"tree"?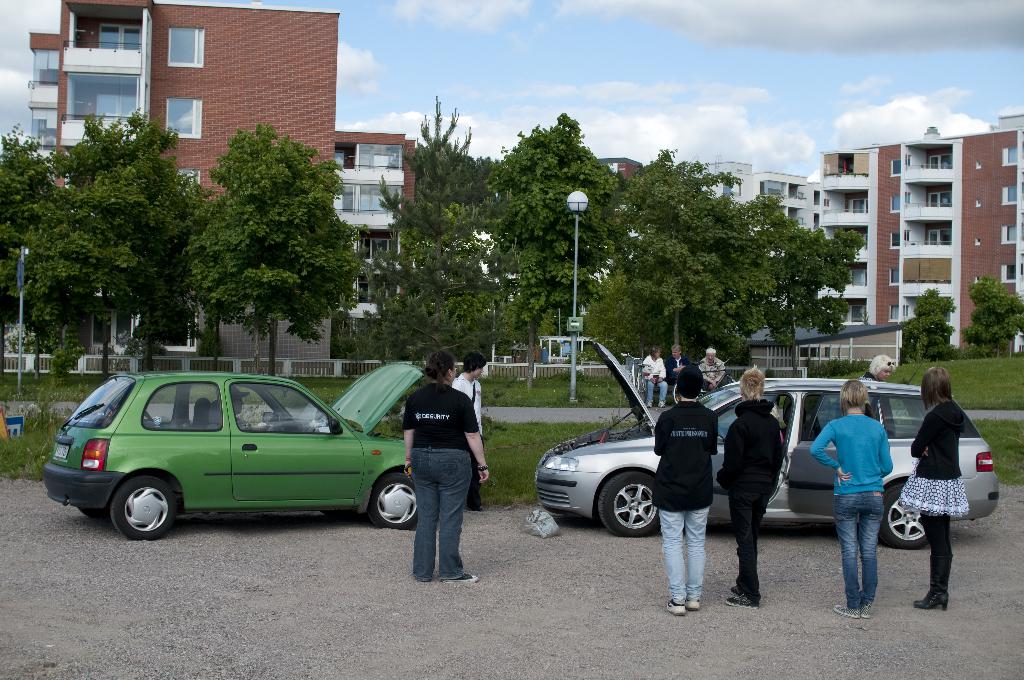
(left=367, top=94, right=530, bottom=366)
